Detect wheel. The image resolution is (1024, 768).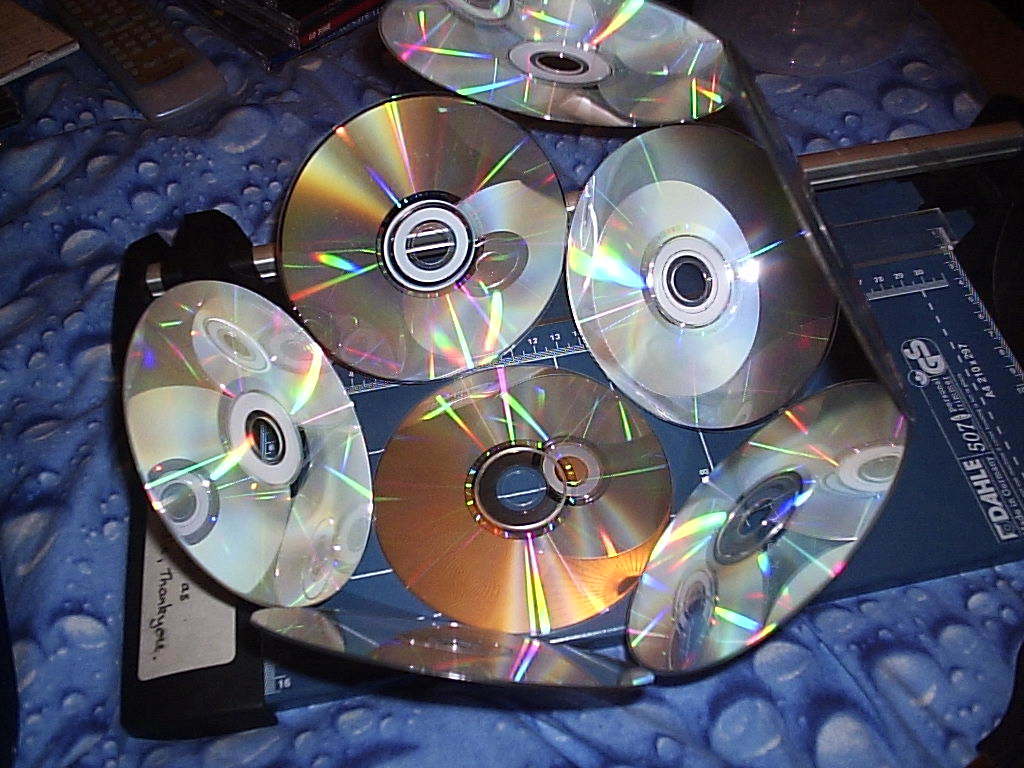
bbox=(556, 126, 852, 429).
